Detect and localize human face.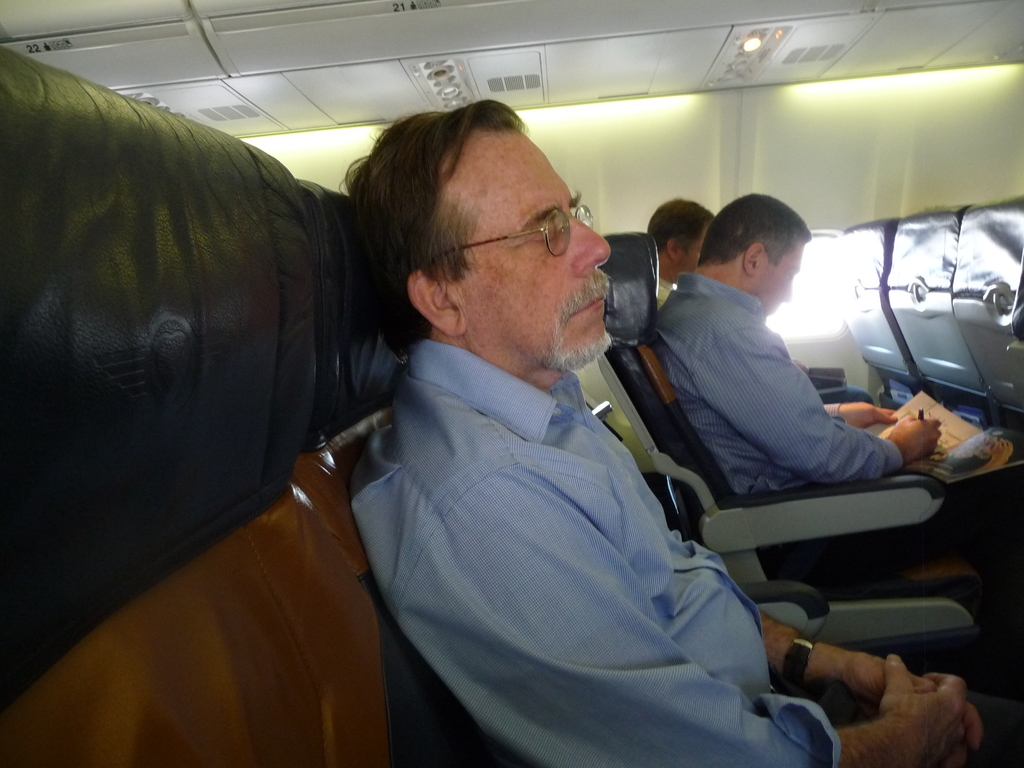
Localized at crop(762, 248, 801, 317).
